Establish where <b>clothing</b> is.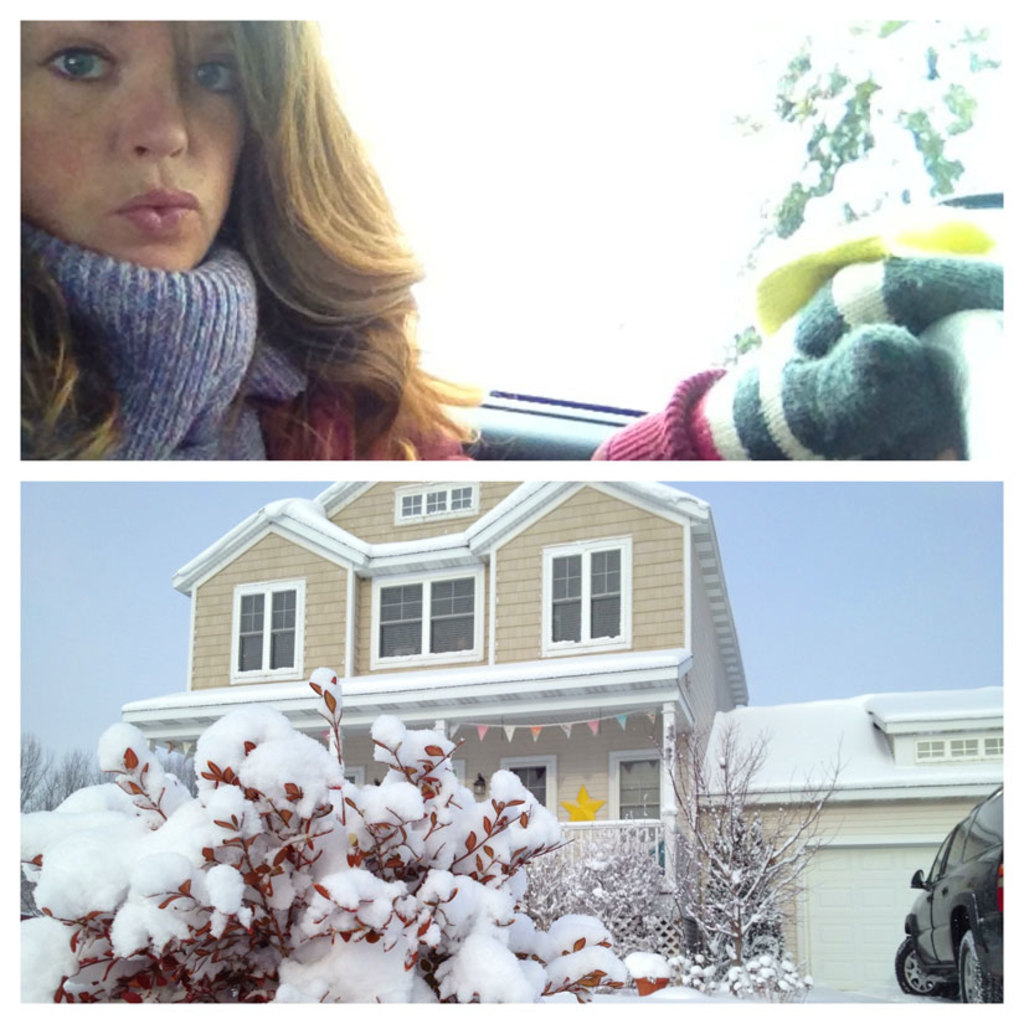
Established at 21,213,729,465.
